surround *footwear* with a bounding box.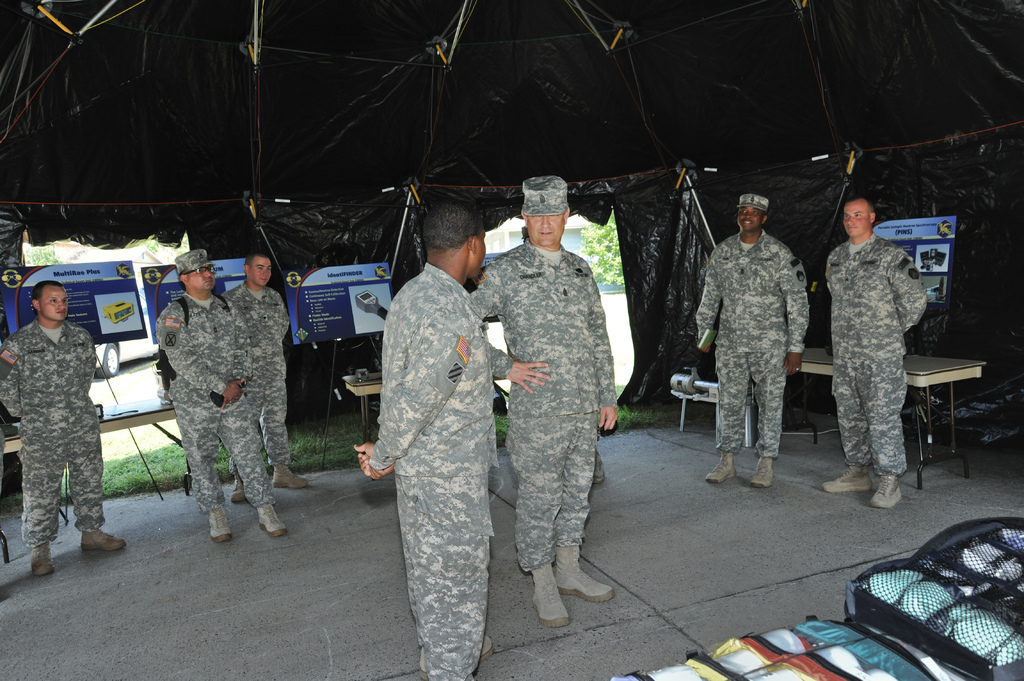
35 543 50 578.
